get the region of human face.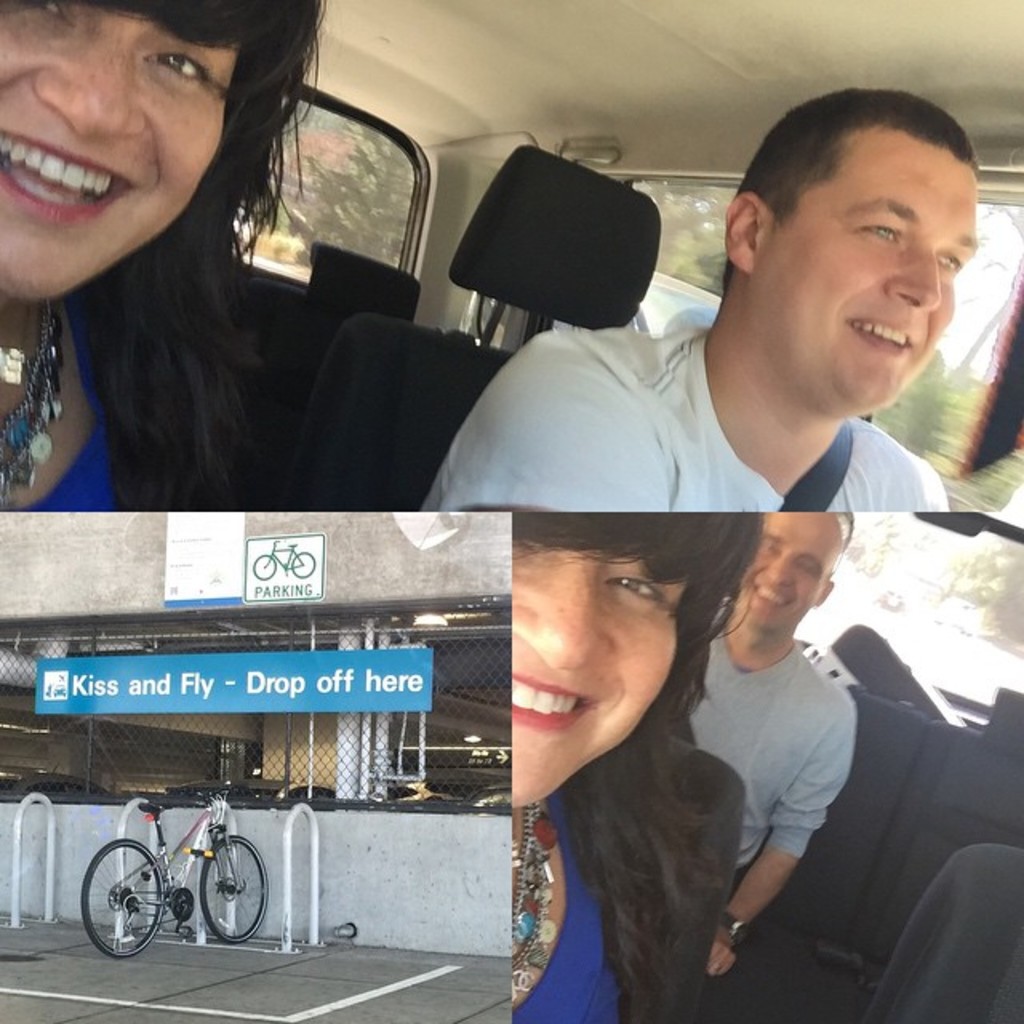
(left=736, top=510, right=832, bottom=626).
